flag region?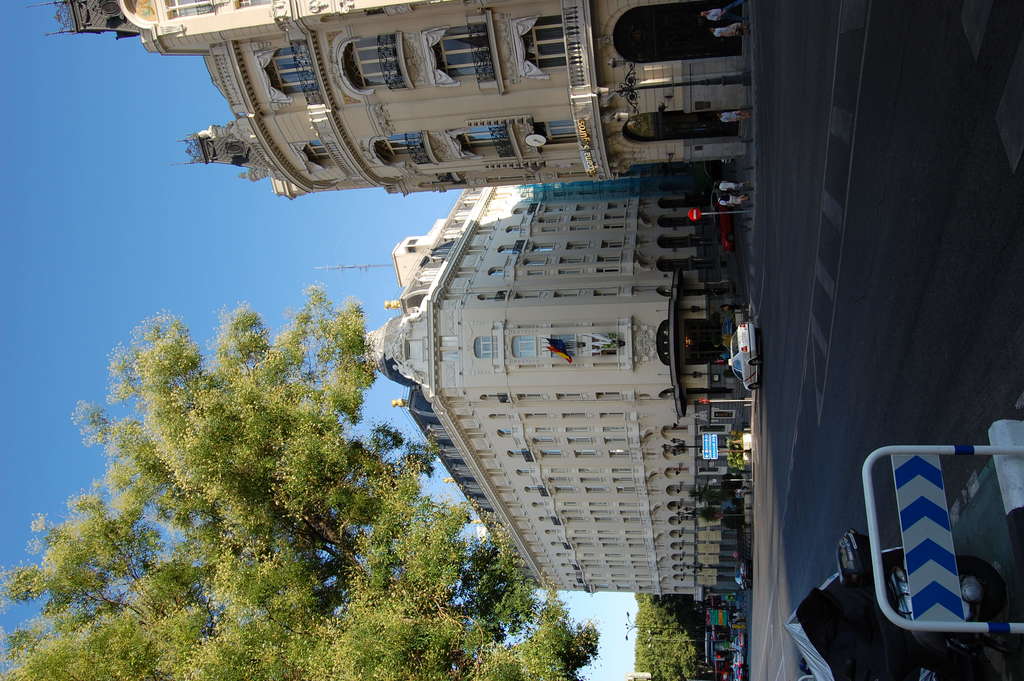
left=696, top=398, right=712, bottom=413
